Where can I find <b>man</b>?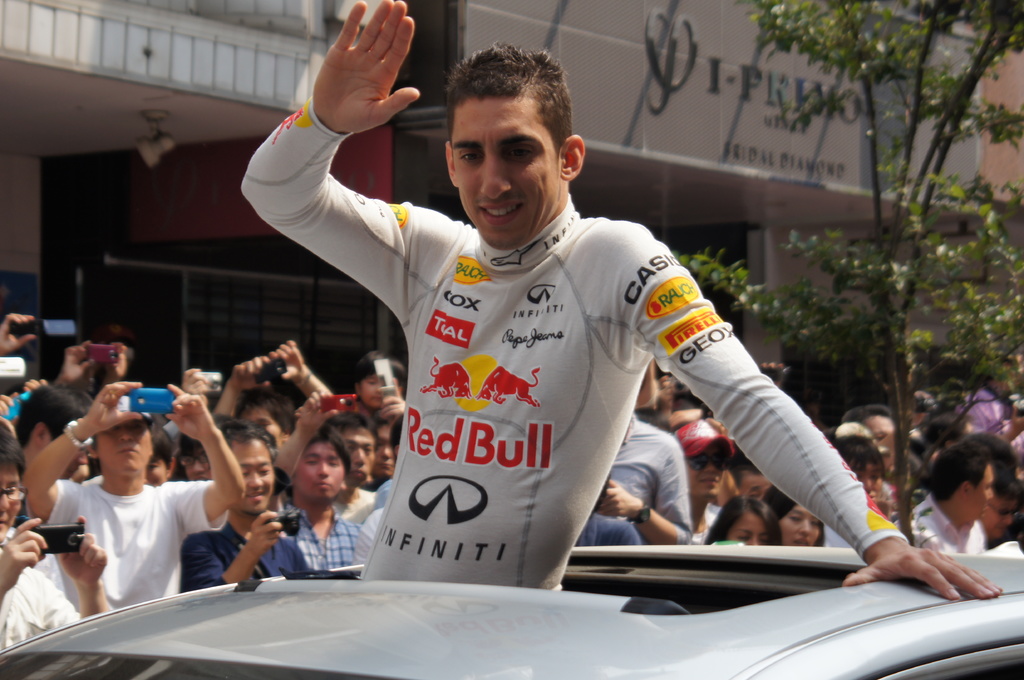
You can find it at 19 388 255 631.
